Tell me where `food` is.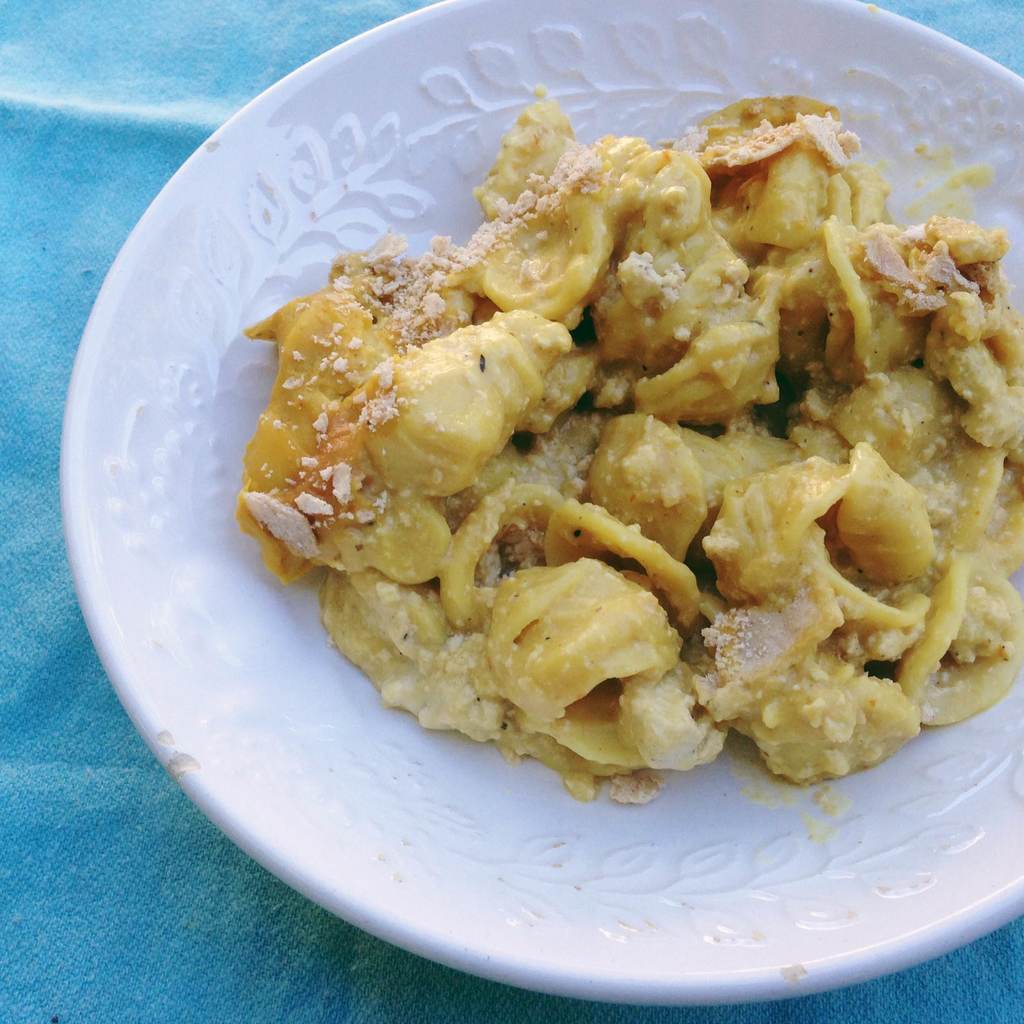
`food` is at <region>243, 68, 994, 830</region>.
